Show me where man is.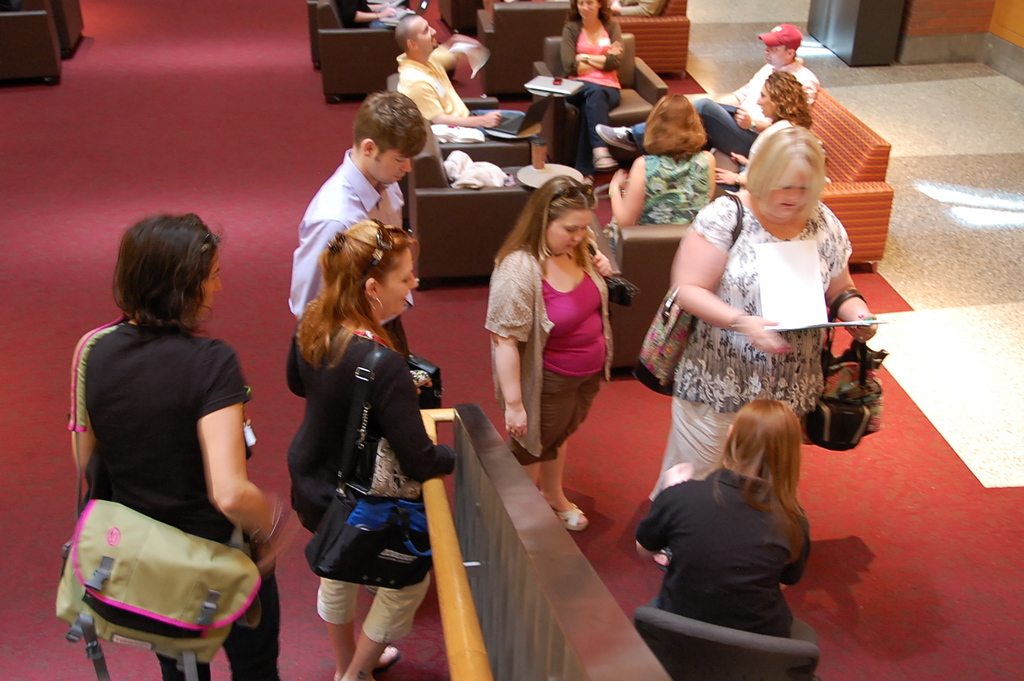
man is at bbox=(393, 12, 530, 134).
